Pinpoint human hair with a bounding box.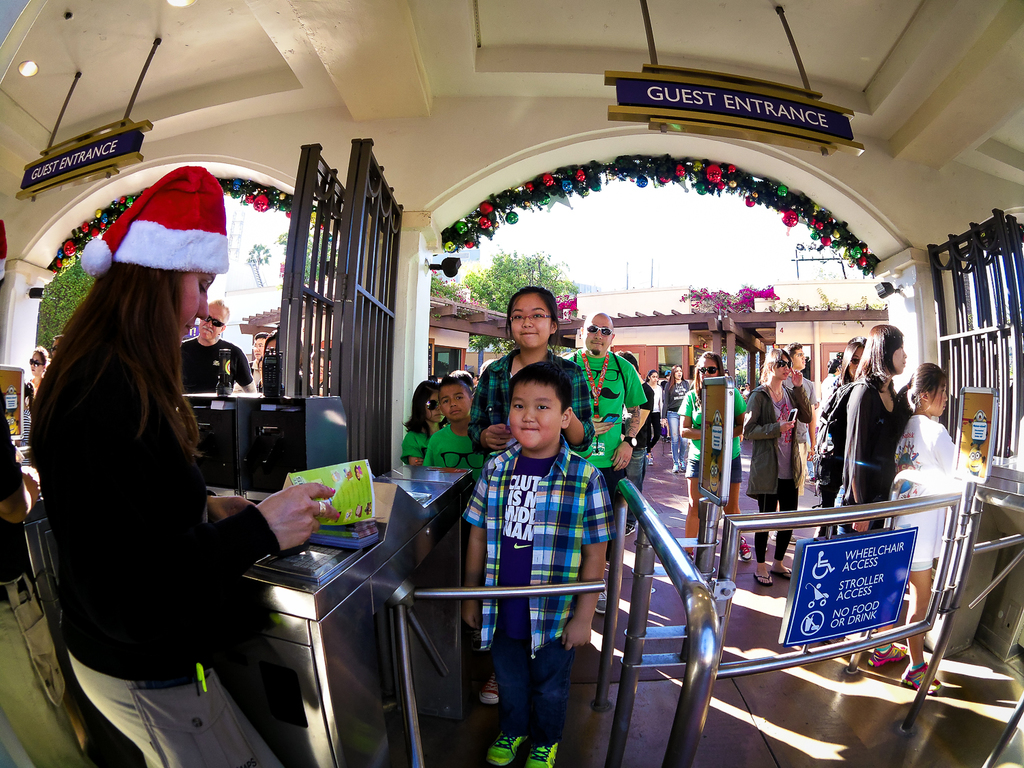
locate(908, 358, 952, 395).
